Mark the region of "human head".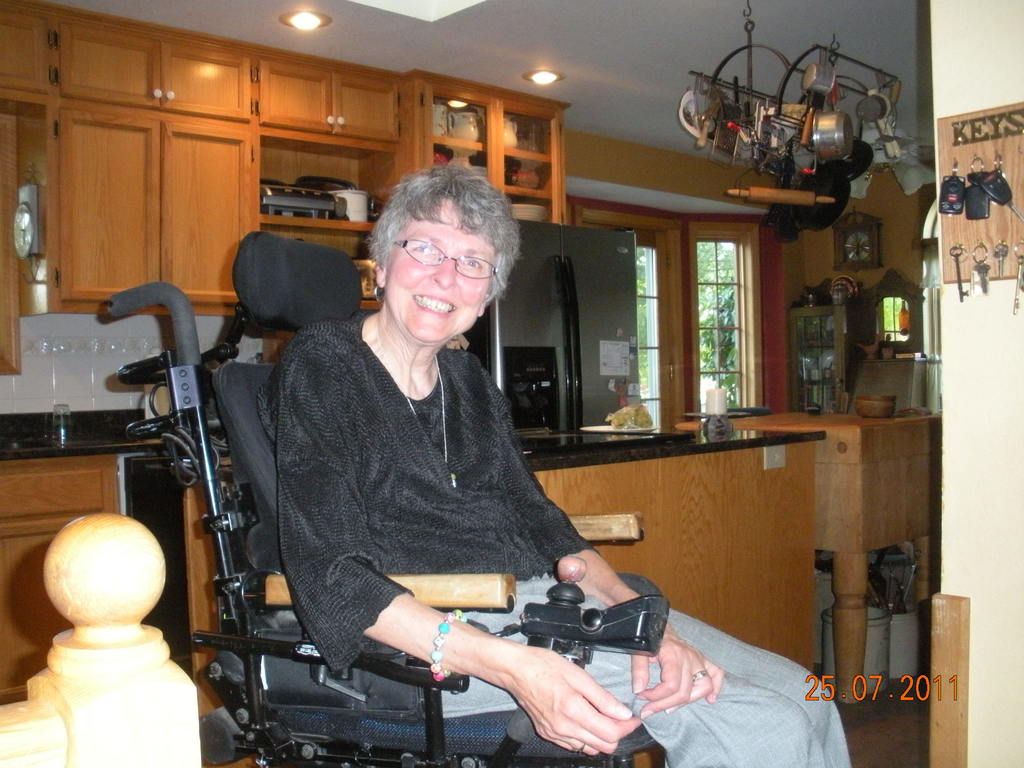
Region: x1=353 y1=169 x2=520 y2=332.
